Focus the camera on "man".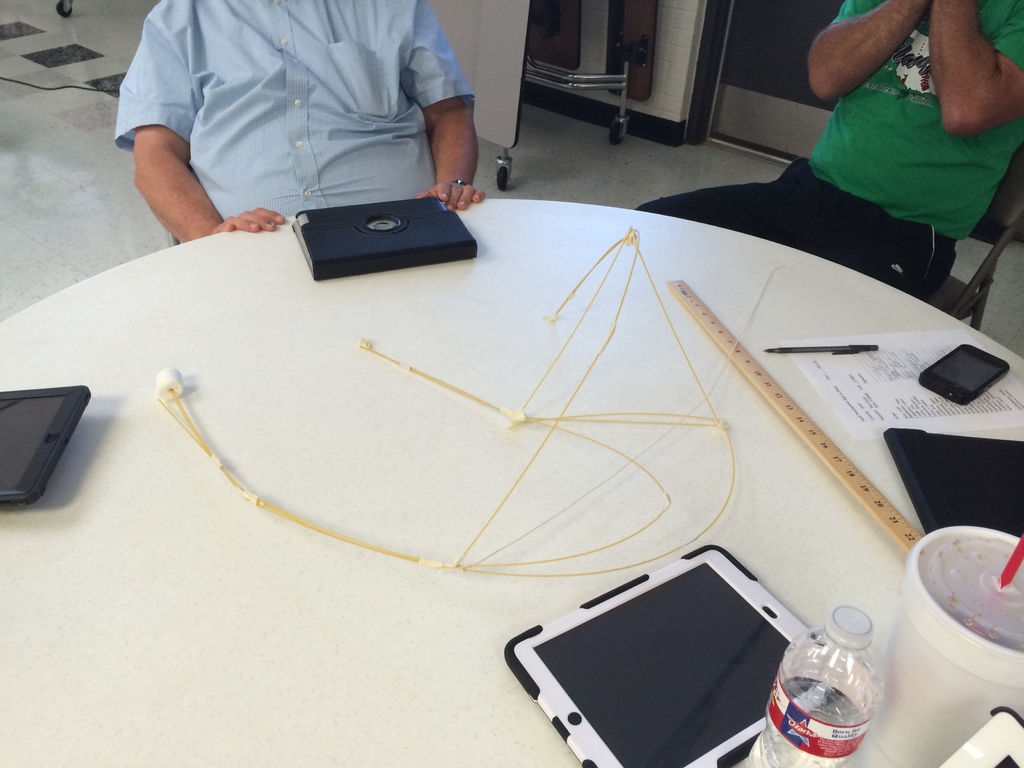
Focus region: box=[634, 0, 1023, 309].
